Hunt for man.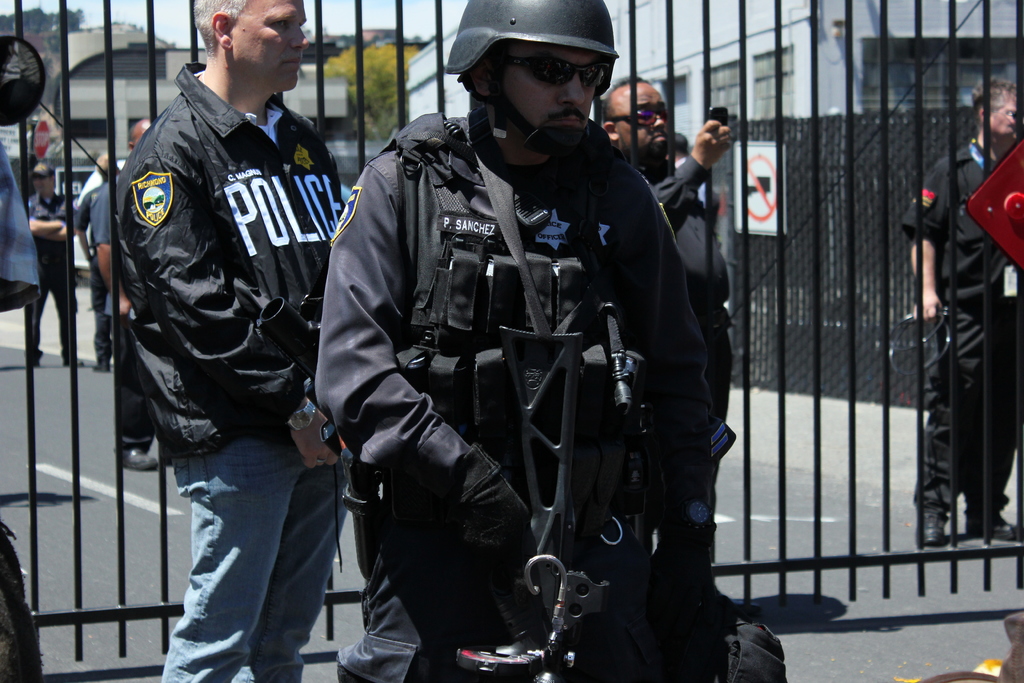
Hunted down at <box>88,113,153,469</box>.
